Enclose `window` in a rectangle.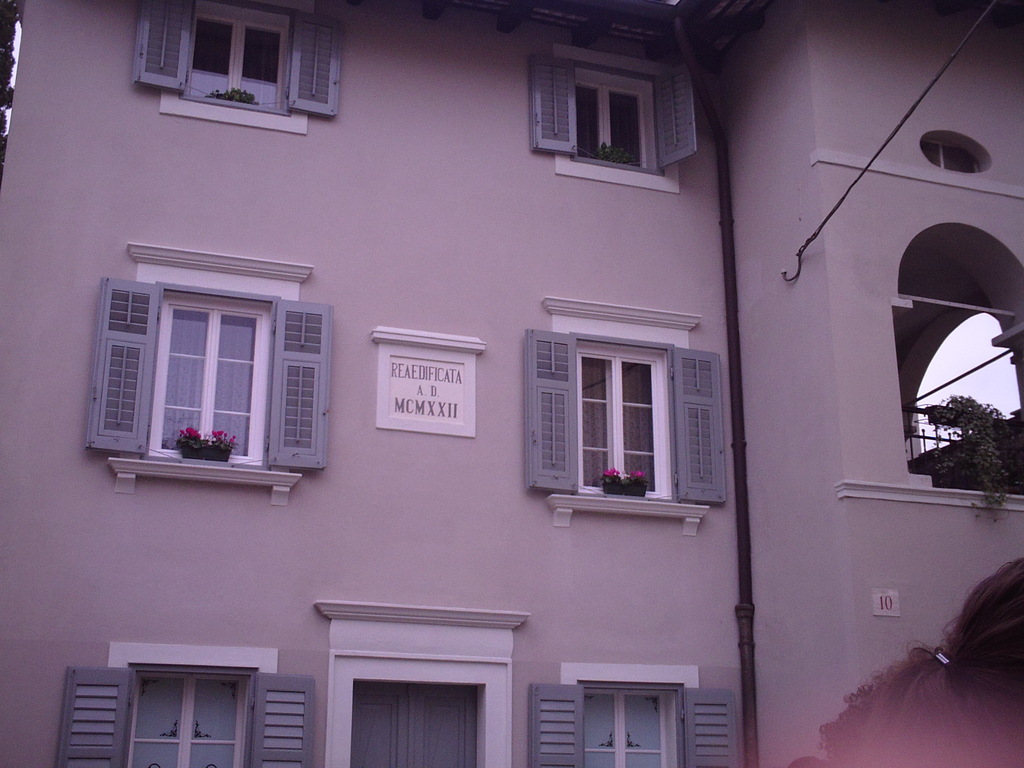
516, 304, 733, 527.
